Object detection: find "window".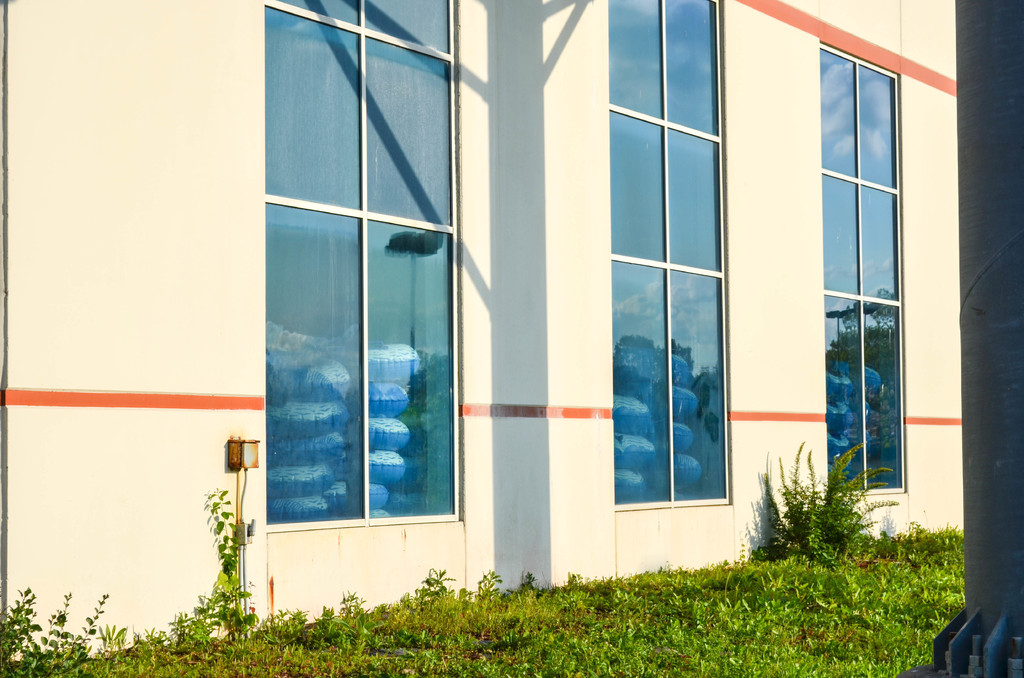
bbox=(817, 36, 908, 492).
